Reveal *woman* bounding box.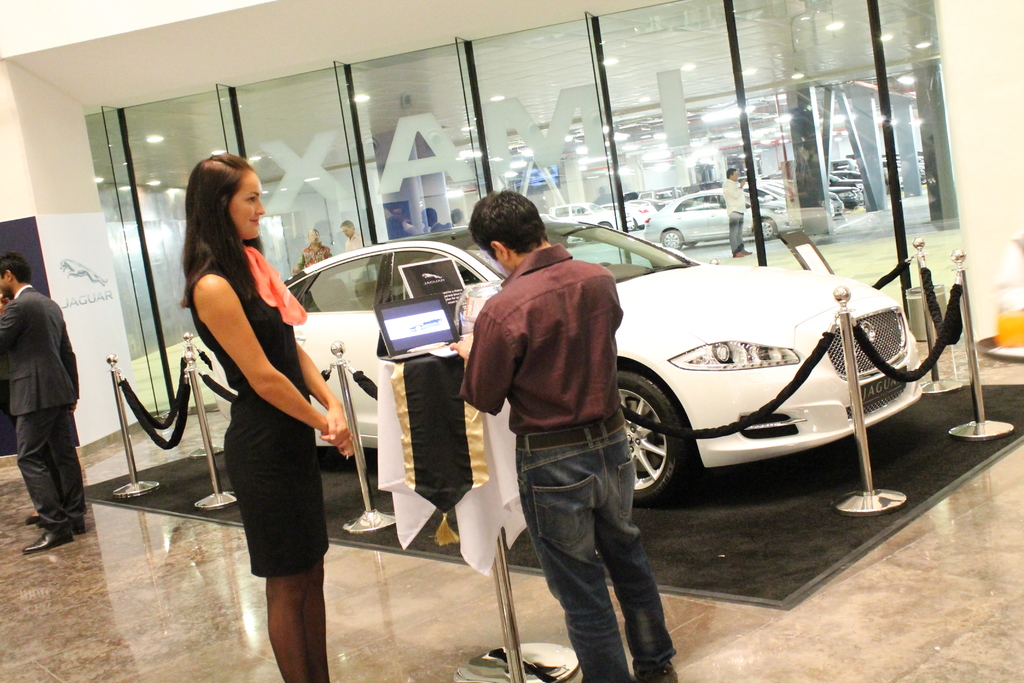
Revealed: detection(172, 142, 367, 682).
